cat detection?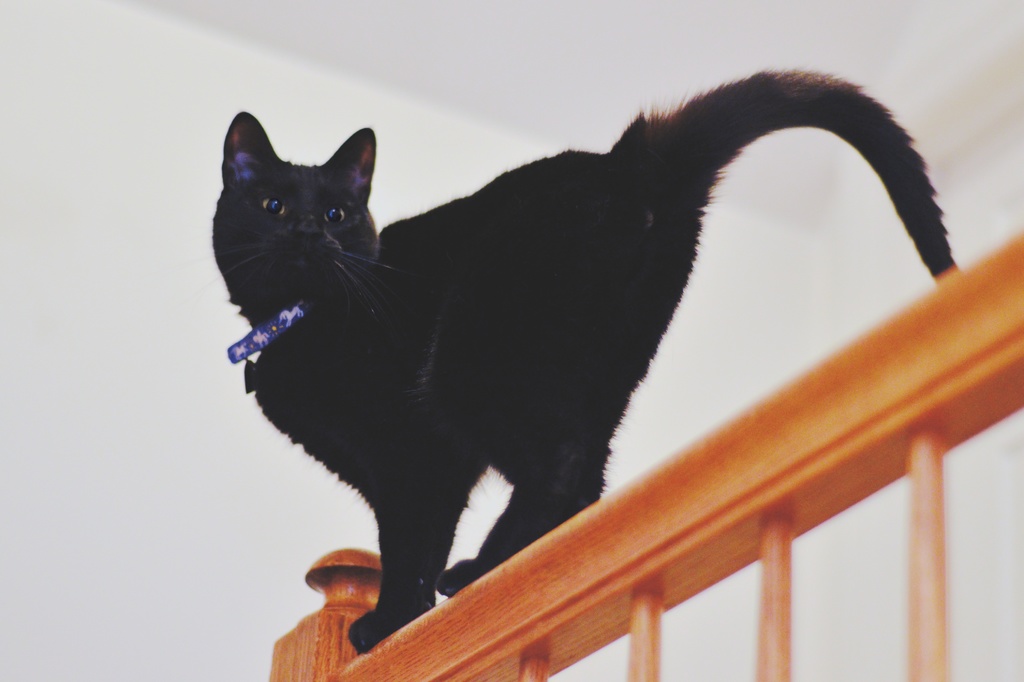
207/70/963/651
